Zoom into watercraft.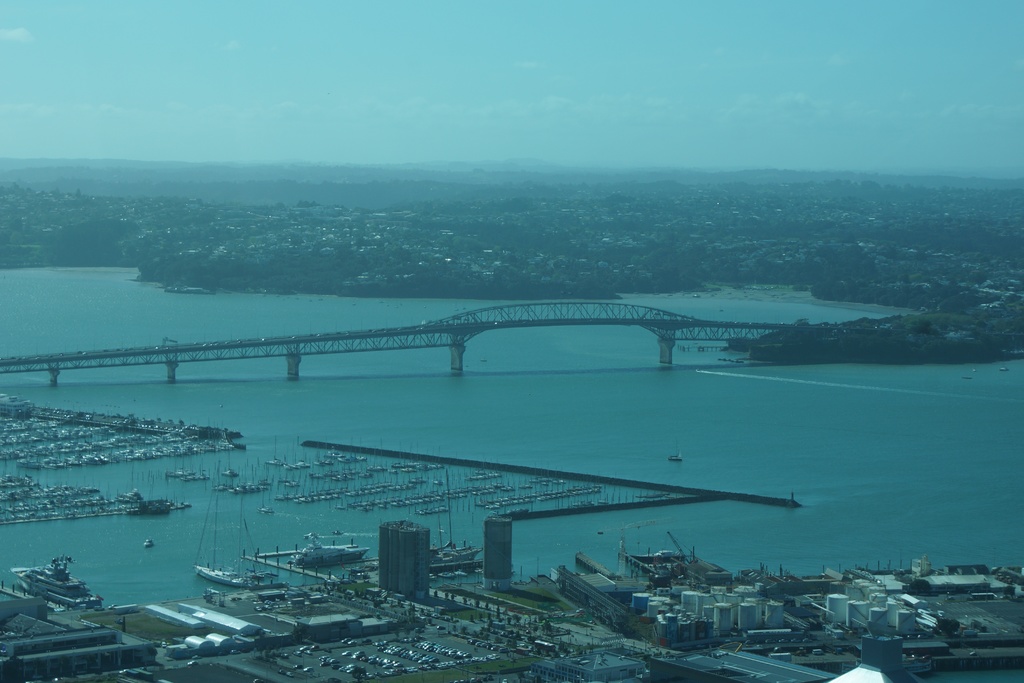
Zoom target: crop(406, 474, 422, 495).
